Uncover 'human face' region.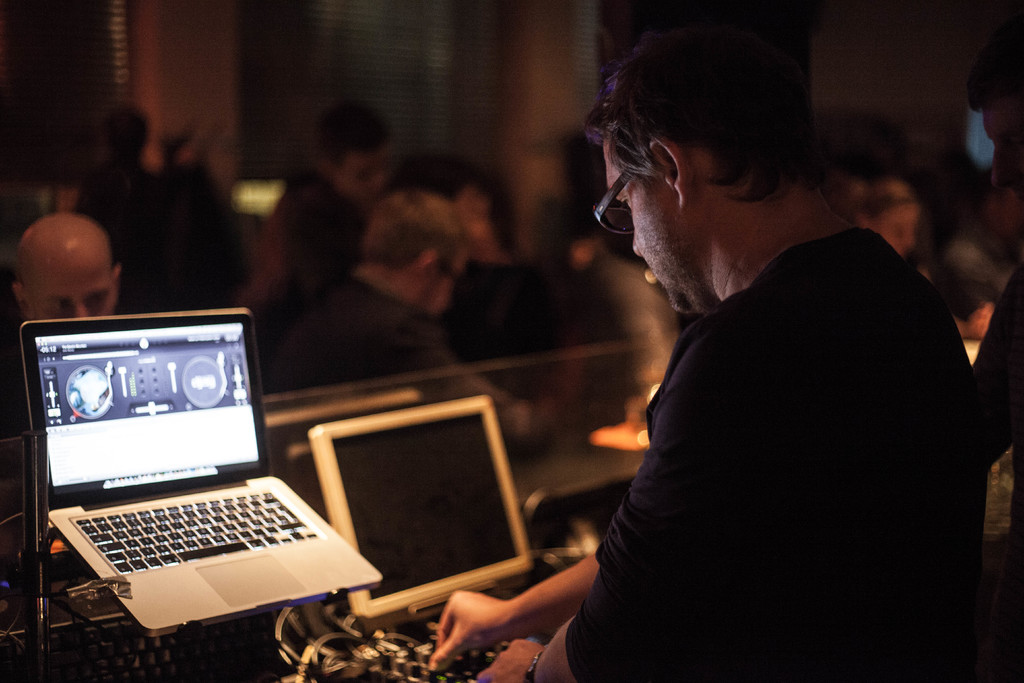
Uncovered: pyautogui.locateOnScreen(33, 256, 115, 318).
